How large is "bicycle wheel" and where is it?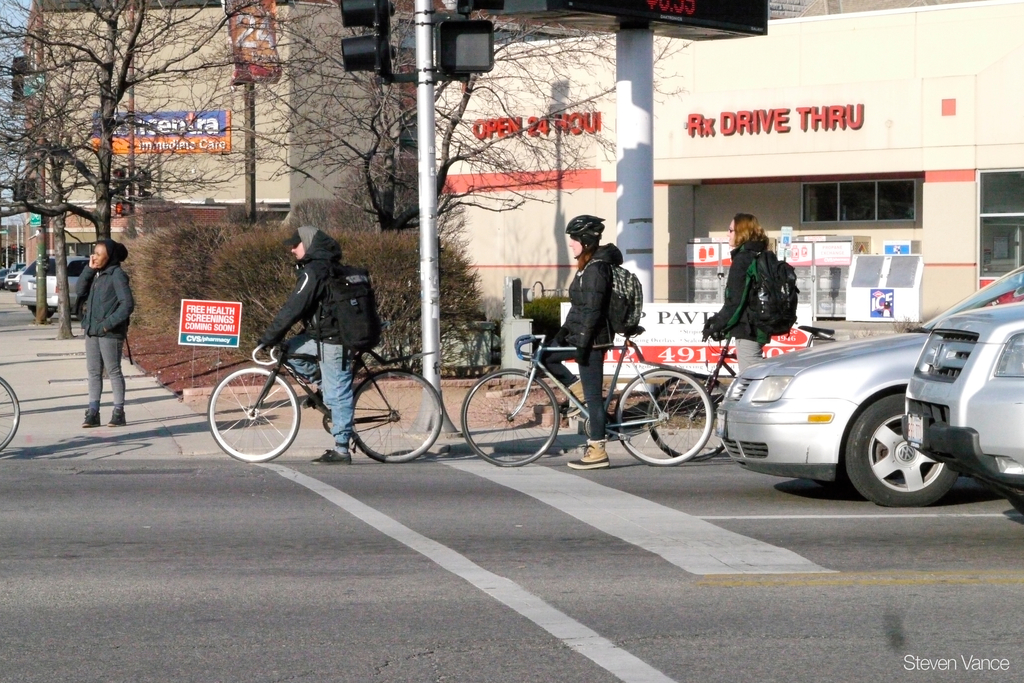
Bounding box: 0 374 20 454.
